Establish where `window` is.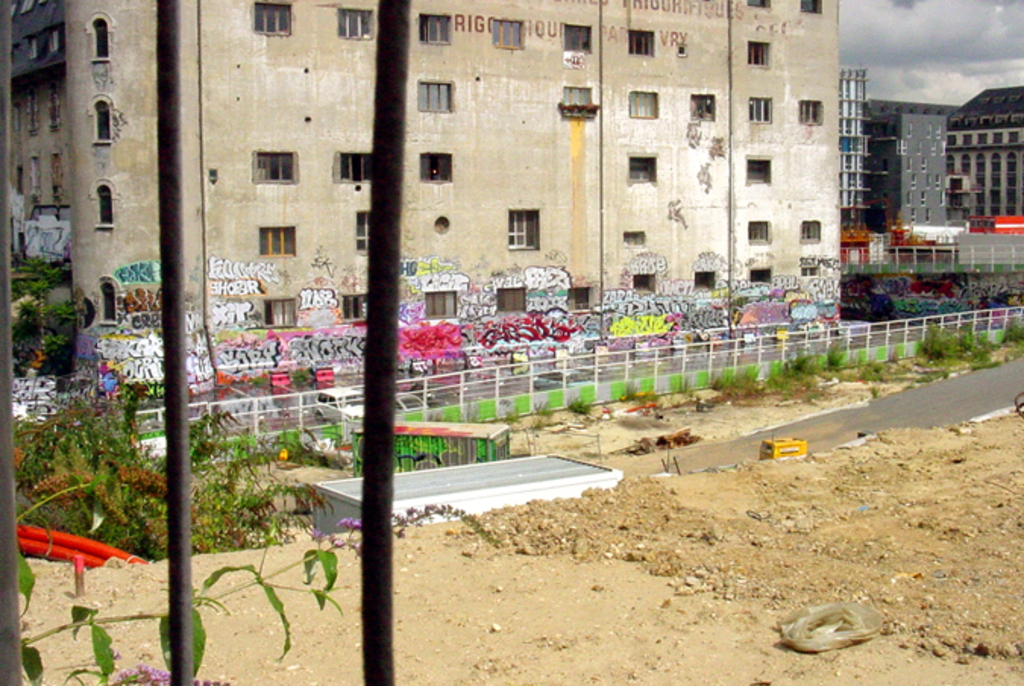
Established at l=498, t=20, r=528, b=50.
